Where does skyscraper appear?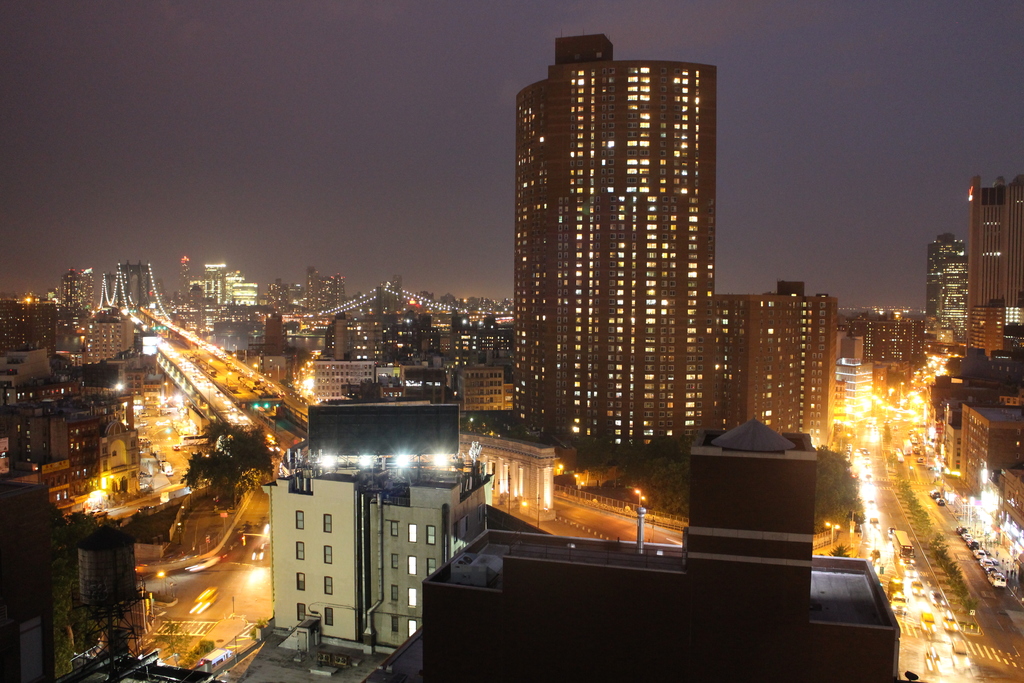
Appears at bbox(223, 270, 243, 307).
